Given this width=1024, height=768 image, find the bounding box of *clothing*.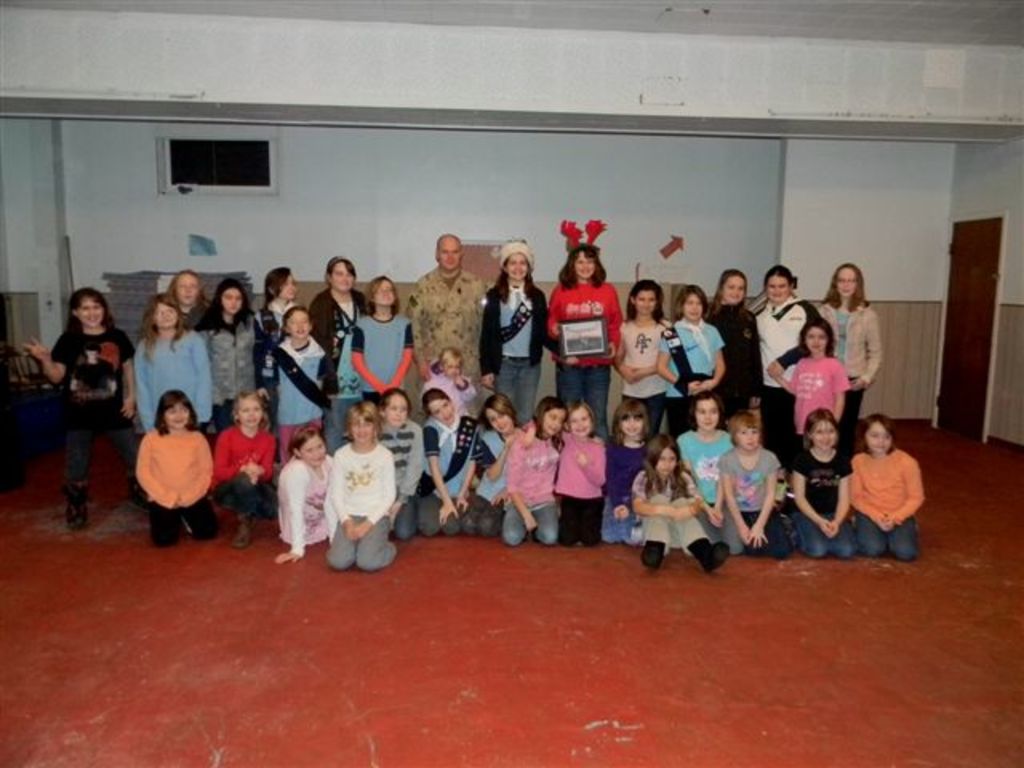
bbox=(282, 461, 325, 547).
